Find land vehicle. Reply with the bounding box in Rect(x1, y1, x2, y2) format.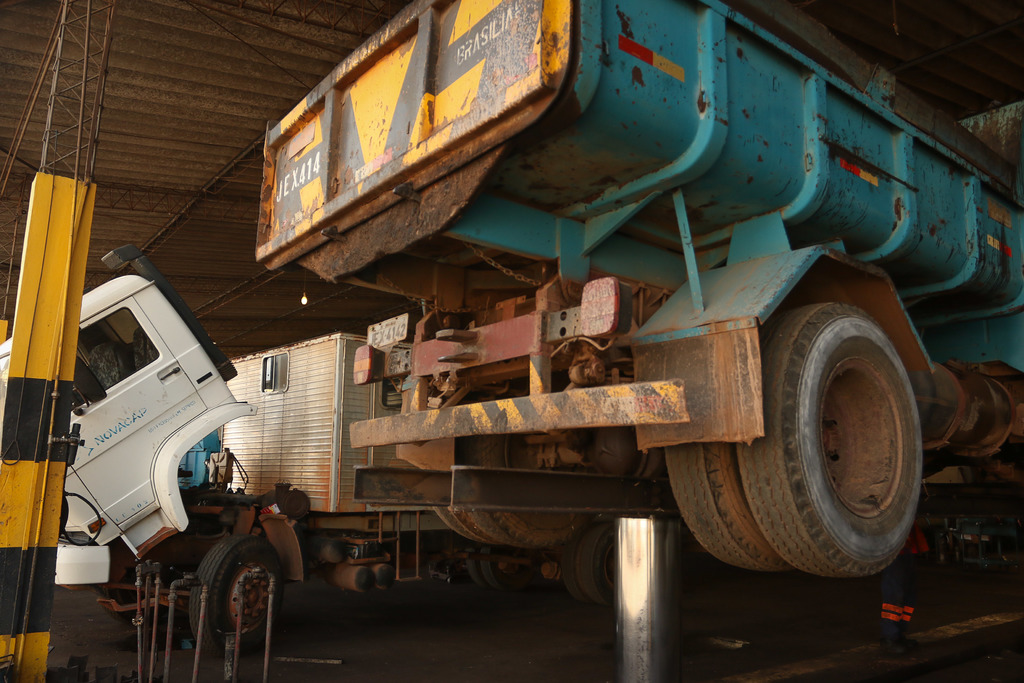
Rect(253, 0, 1023, 579).
